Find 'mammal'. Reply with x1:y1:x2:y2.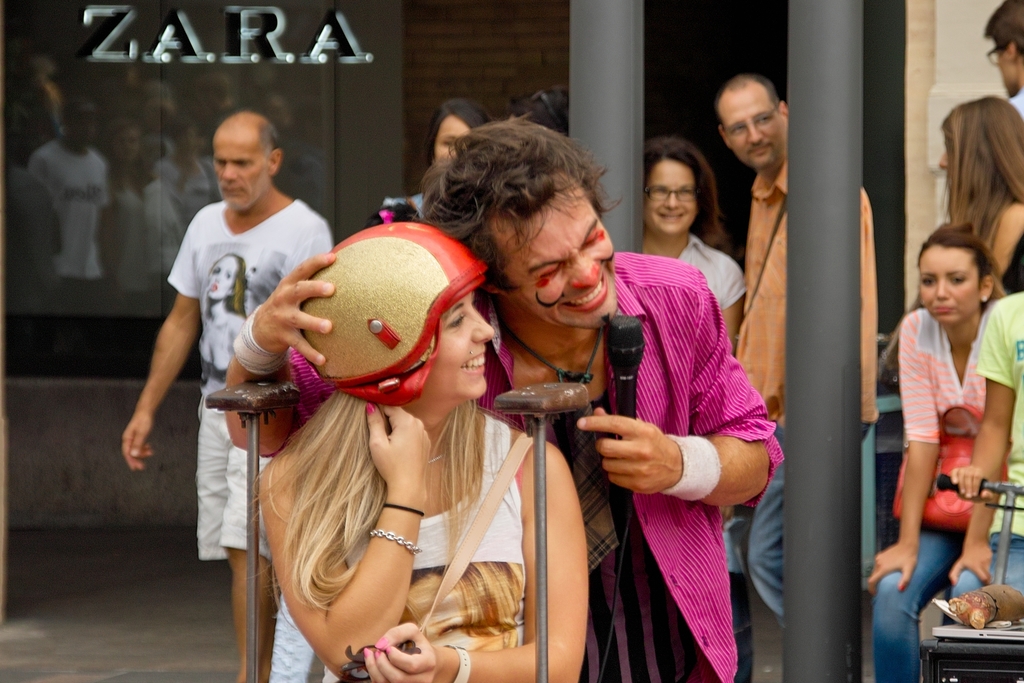
637:131:748:359.
